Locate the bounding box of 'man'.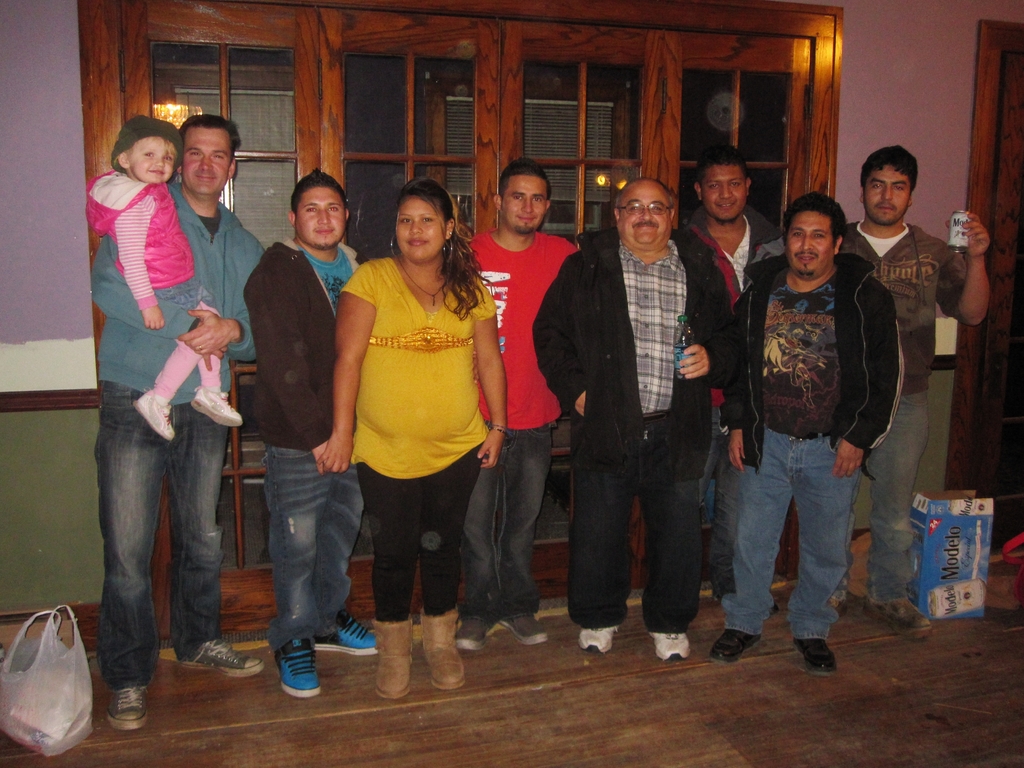
Bounding box: box(452, 158, 578, 646).
